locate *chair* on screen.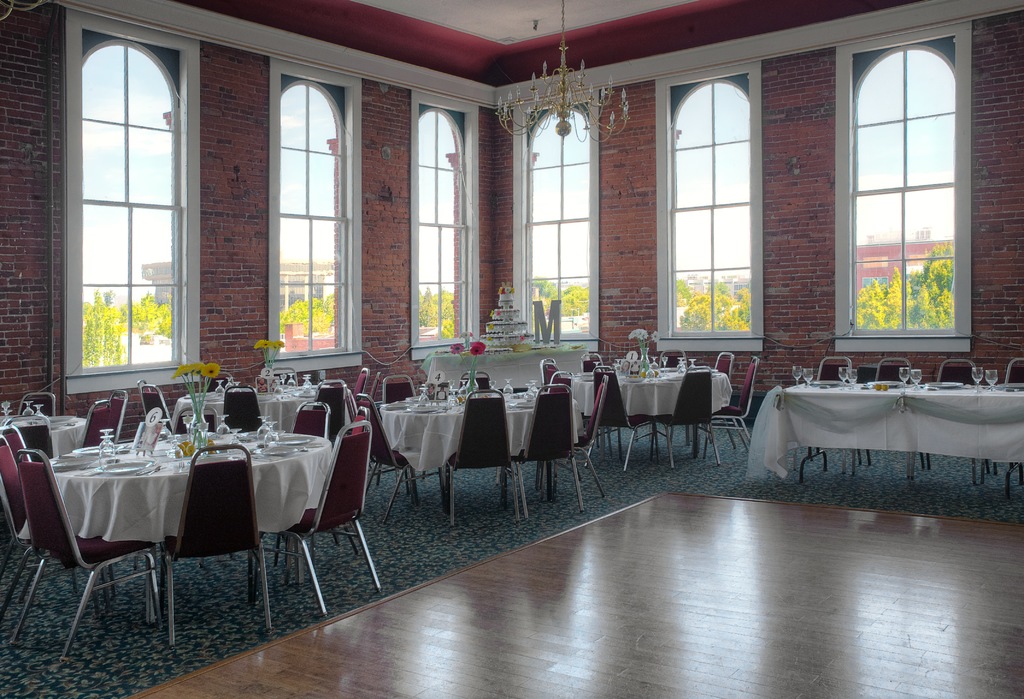
On screen at box=[530, 369, 570, 483].
